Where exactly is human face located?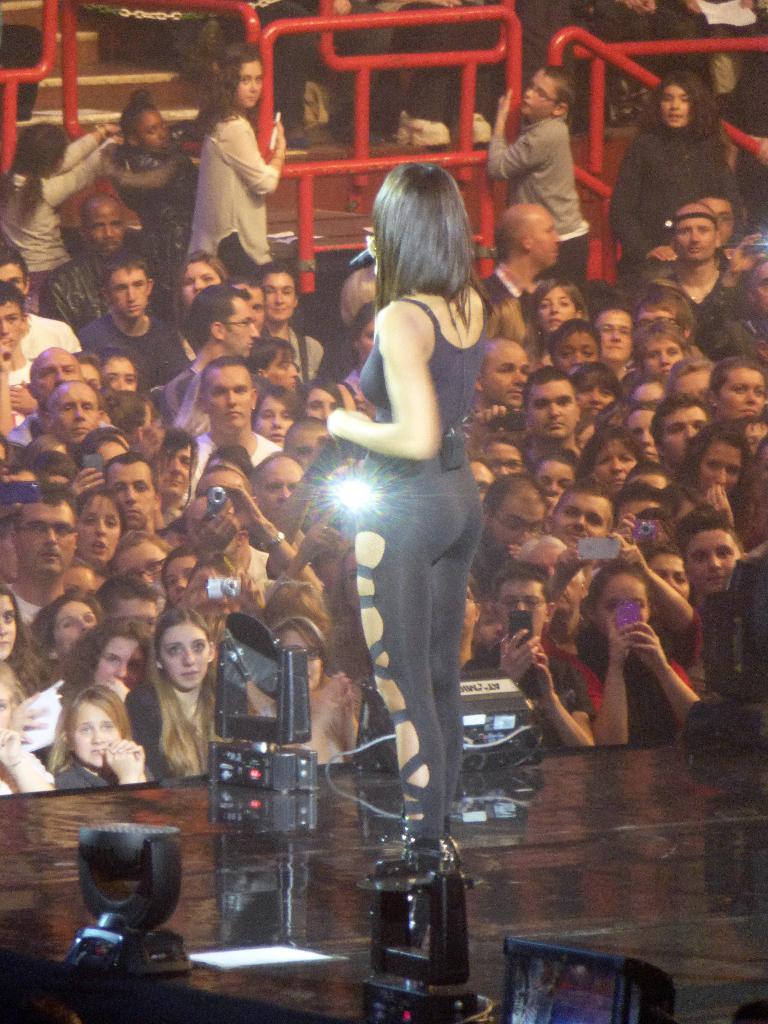
Its bounding box is 72, 694, 127, 764.
